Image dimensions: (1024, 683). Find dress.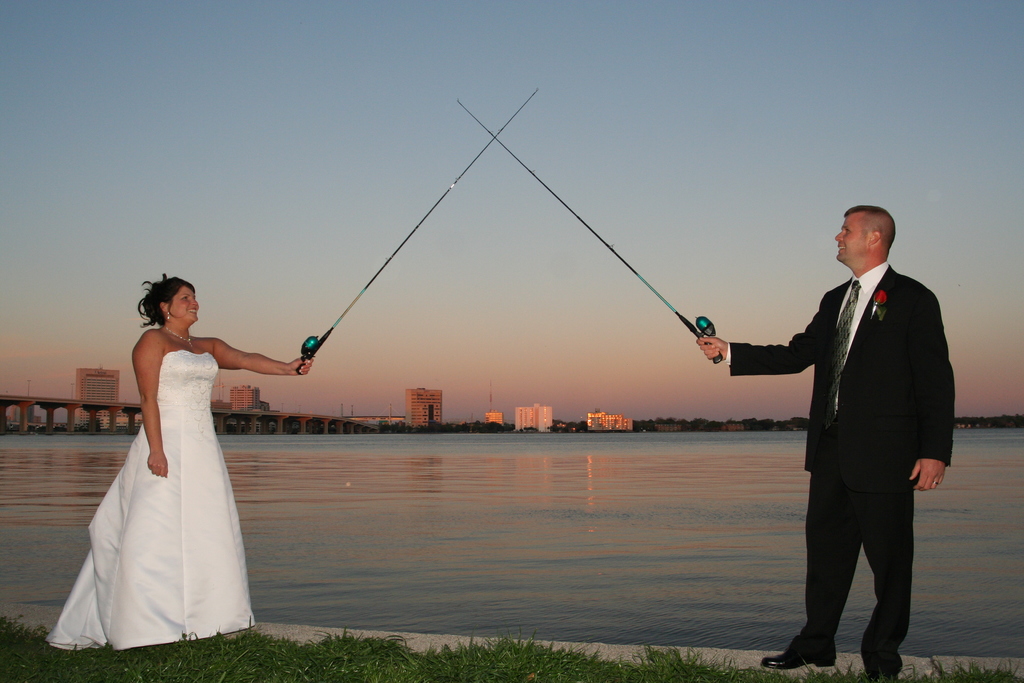
x1=49 y1=347 x2=253 y2=650.
